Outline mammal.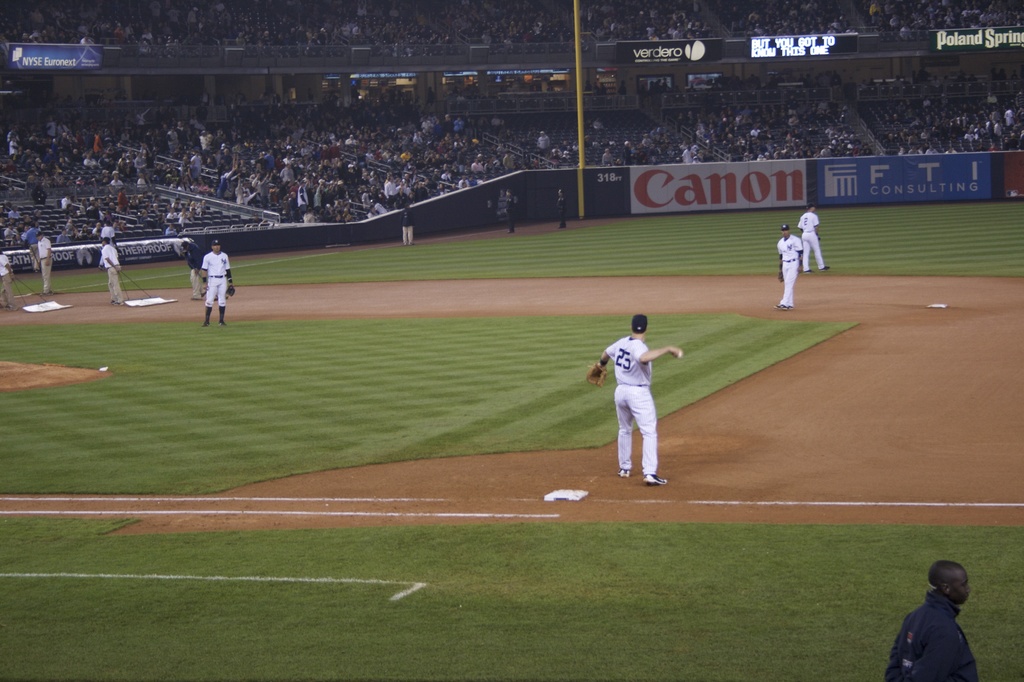
Outline: 101,236,125,309.
